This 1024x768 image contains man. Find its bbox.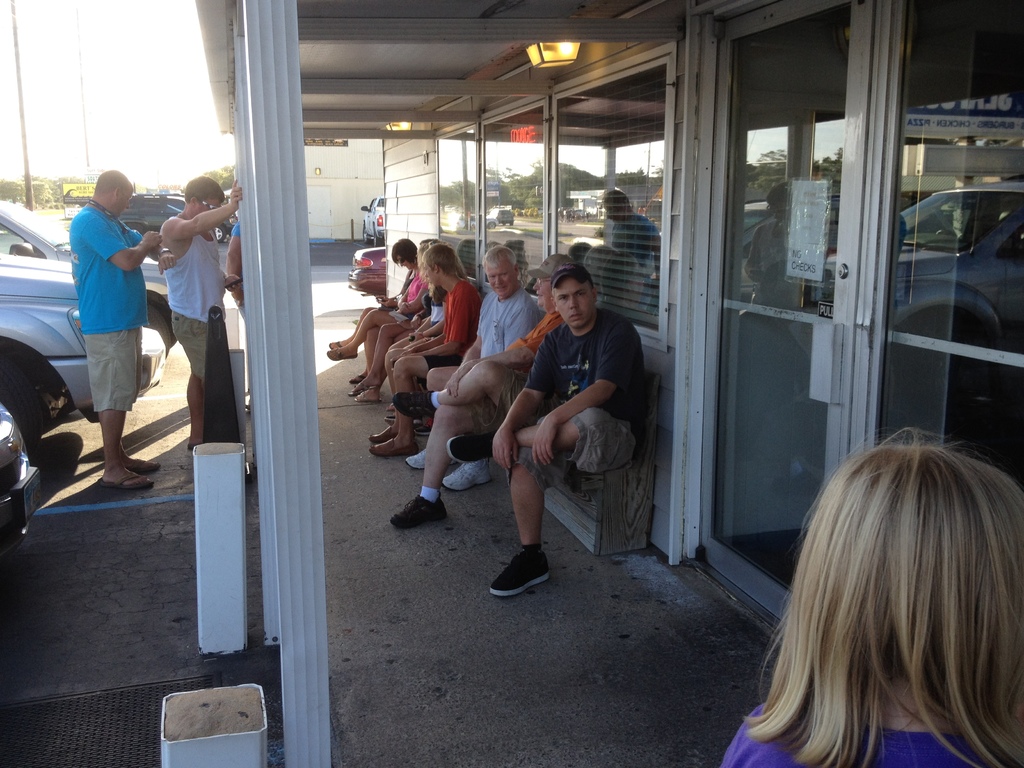
x1=223 y1=206 x2=248 y2=316.
